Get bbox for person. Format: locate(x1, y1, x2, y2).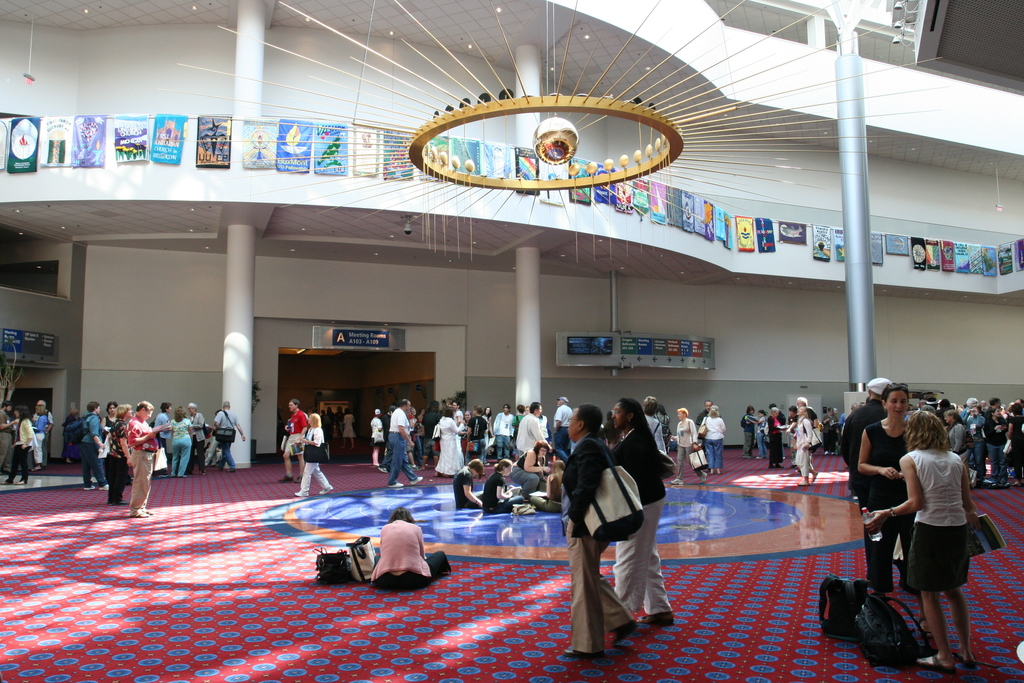
locate(369, 507, 445, 586).
